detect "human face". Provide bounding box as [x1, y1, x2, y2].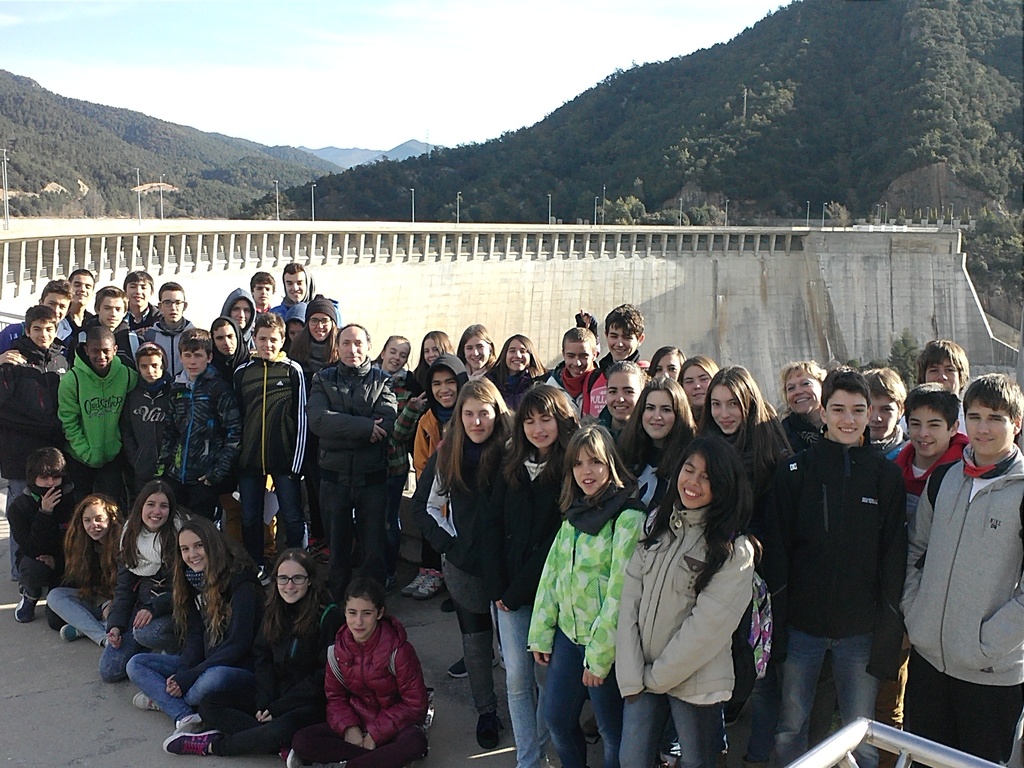
[306, 310, 332, 338].
